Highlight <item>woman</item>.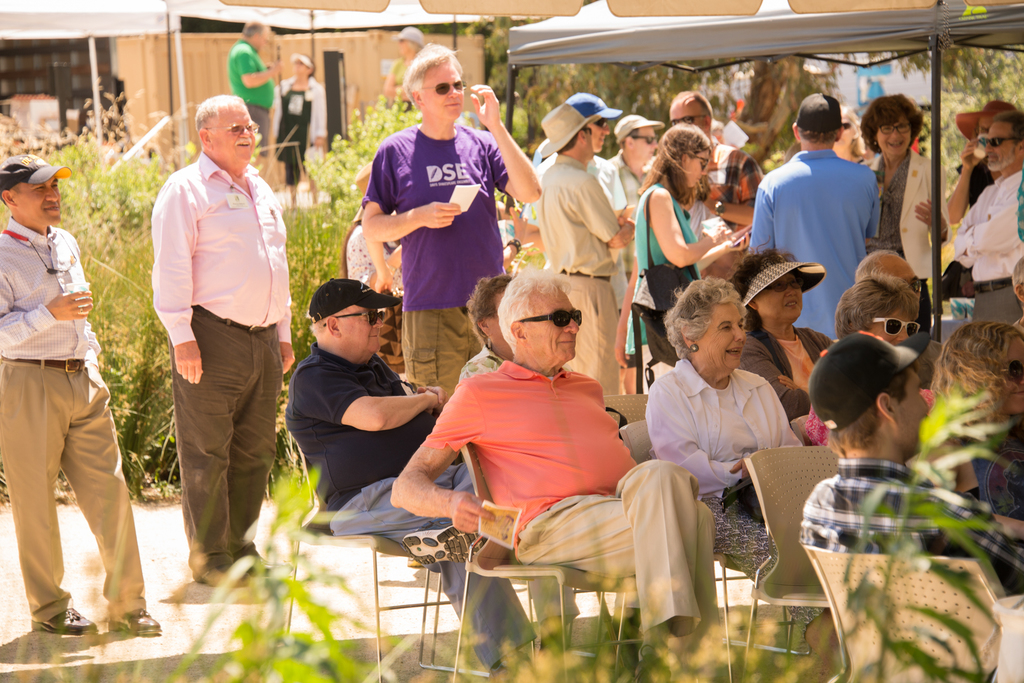
Highlighted region: crop(640, 278, 833, 645).
